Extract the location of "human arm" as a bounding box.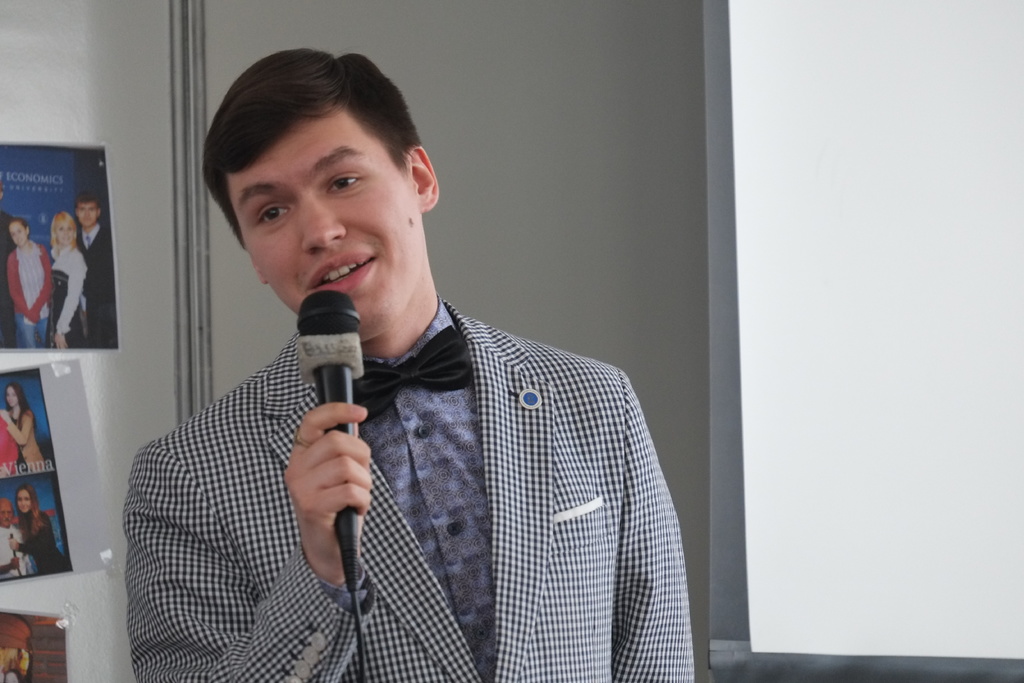
[3,554,19,578].
